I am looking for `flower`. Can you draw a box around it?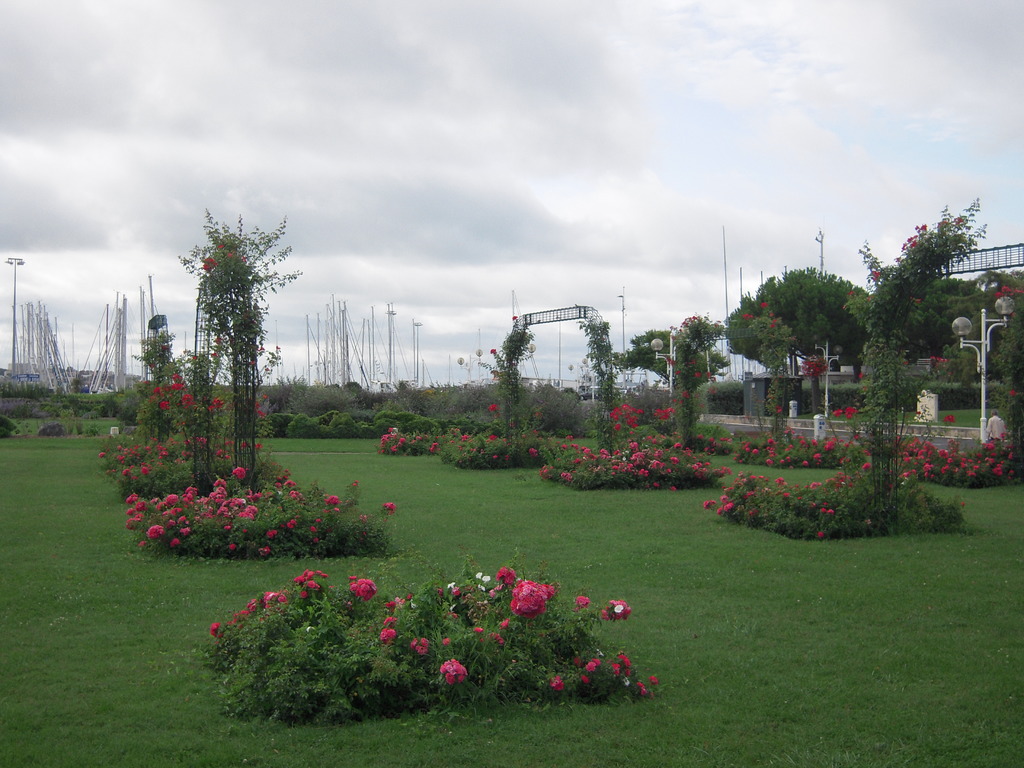
Sure, the bounding box is <box>210,593,292,646</box>.
